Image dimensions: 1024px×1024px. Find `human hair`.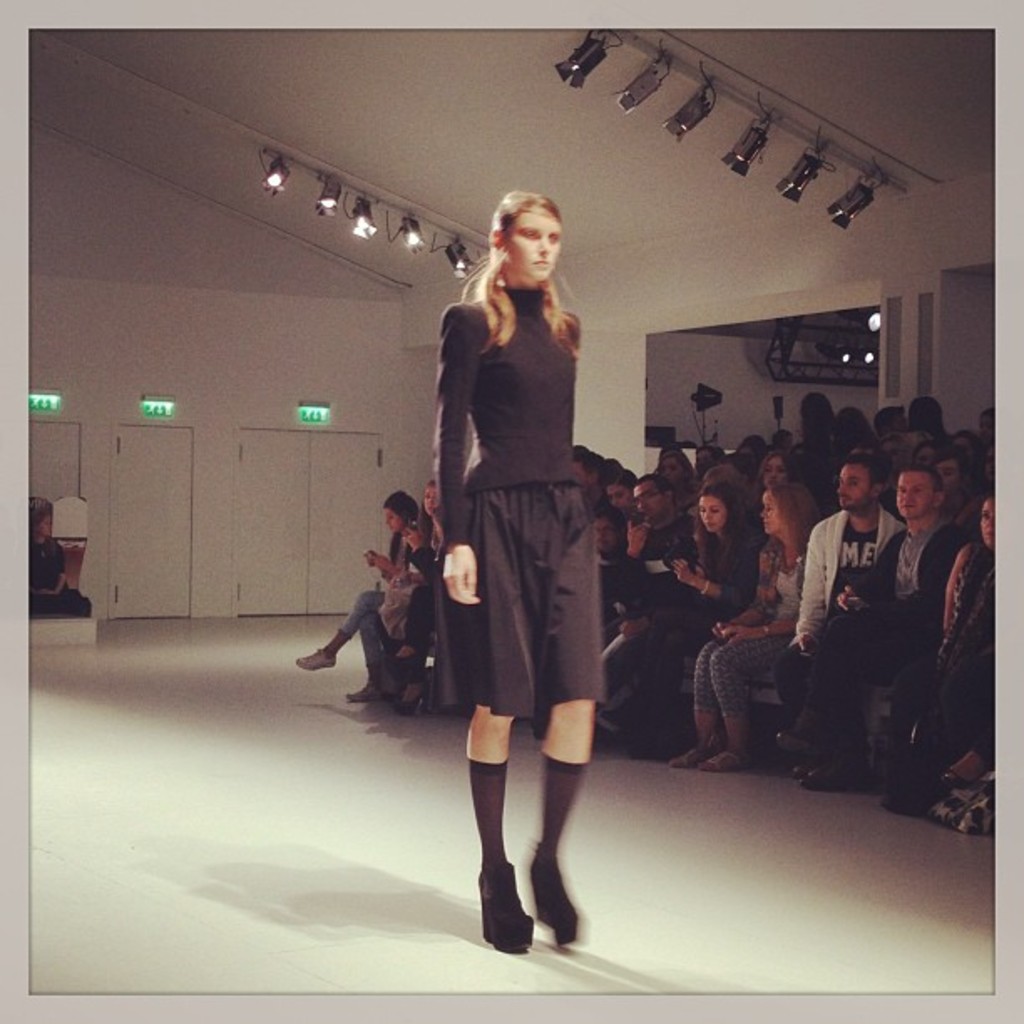
27 495 57 530.
